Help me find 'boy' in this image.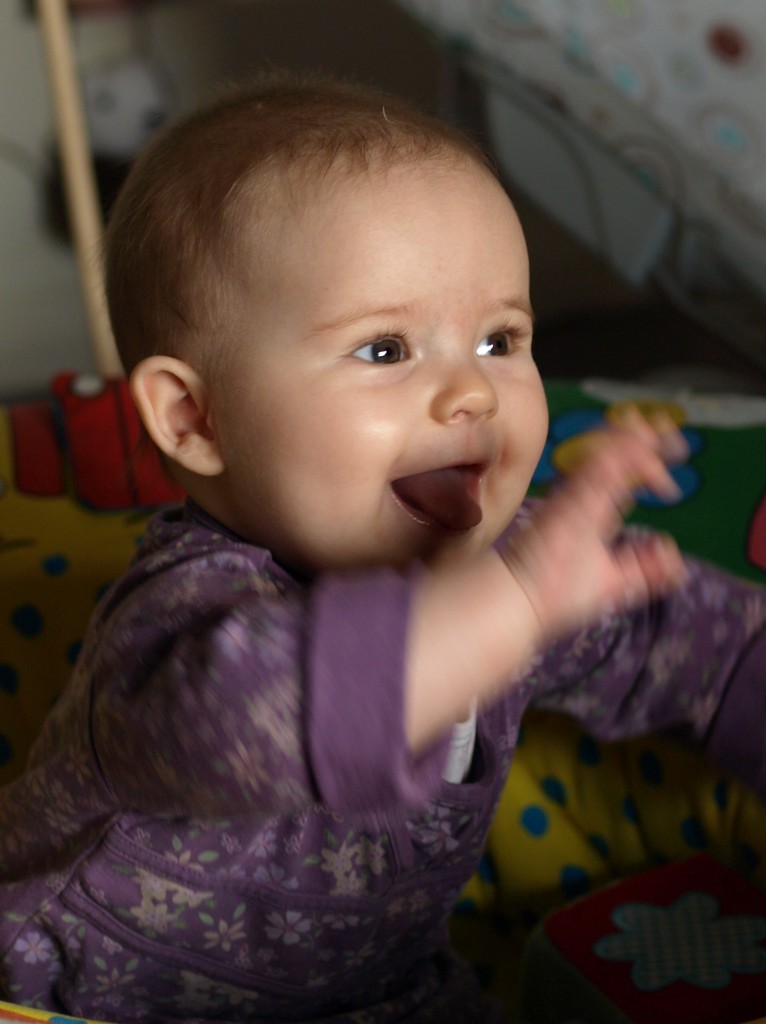
Found it: x1=22, y1=80, x2=685, y2=966.
